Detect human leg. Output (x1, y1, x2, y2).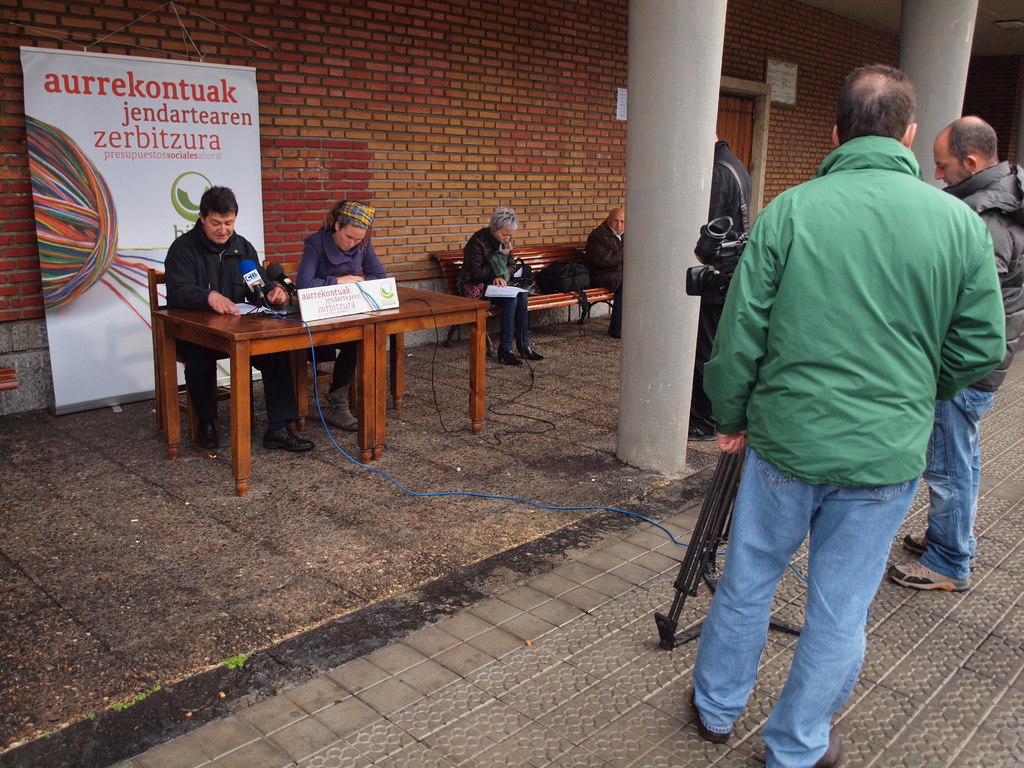
(257, 343, 309, 456).
